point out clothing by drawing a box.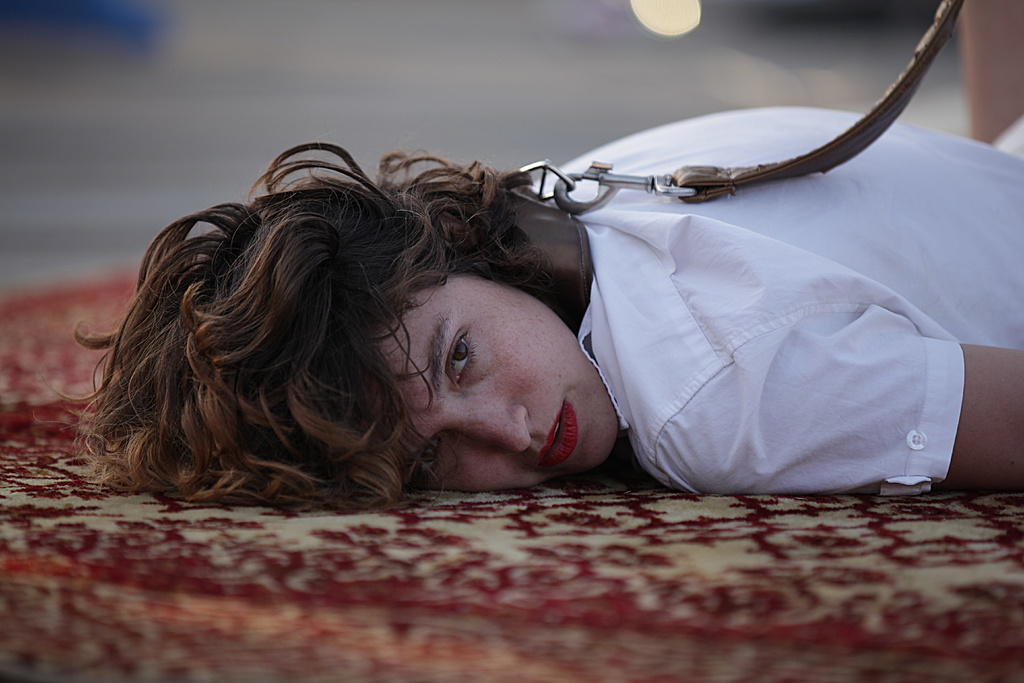
locate(510, 171, 1008, 498).
